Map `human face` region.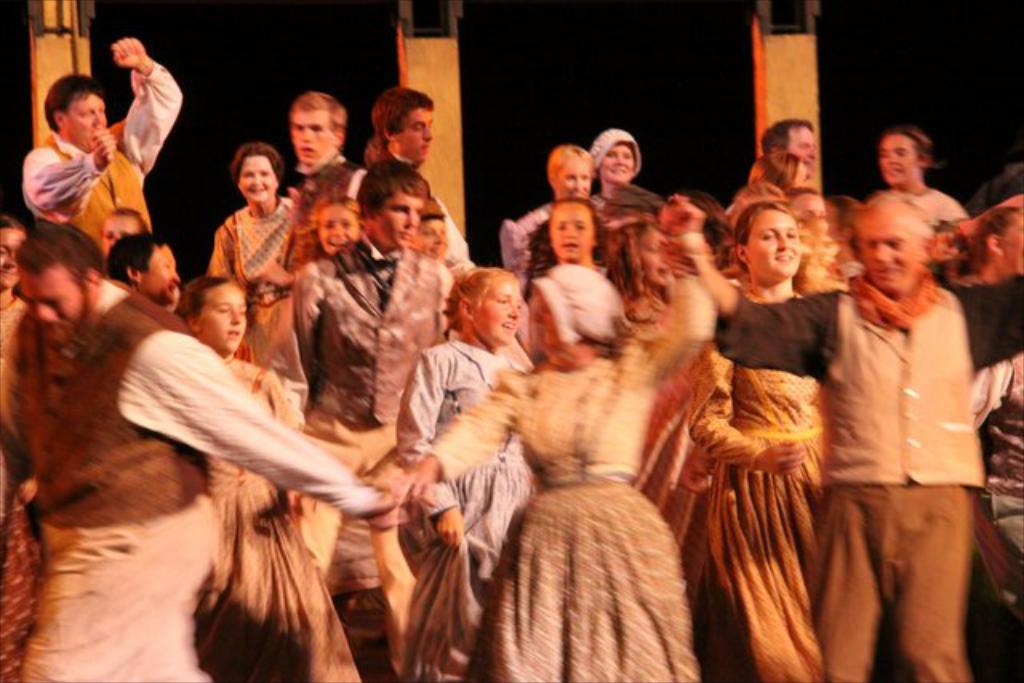
Mapped to [291,109,336,163].
